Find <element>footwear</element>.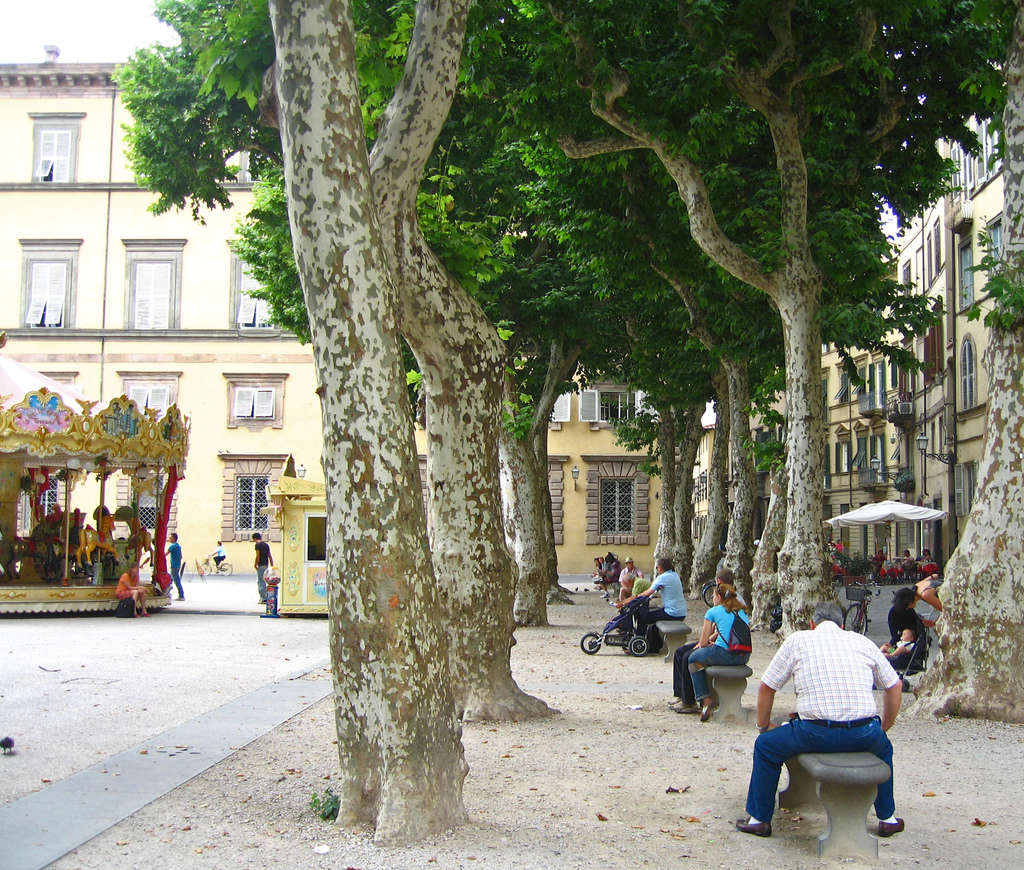
[x1=687, y1=662, x2=707, y2=672].
